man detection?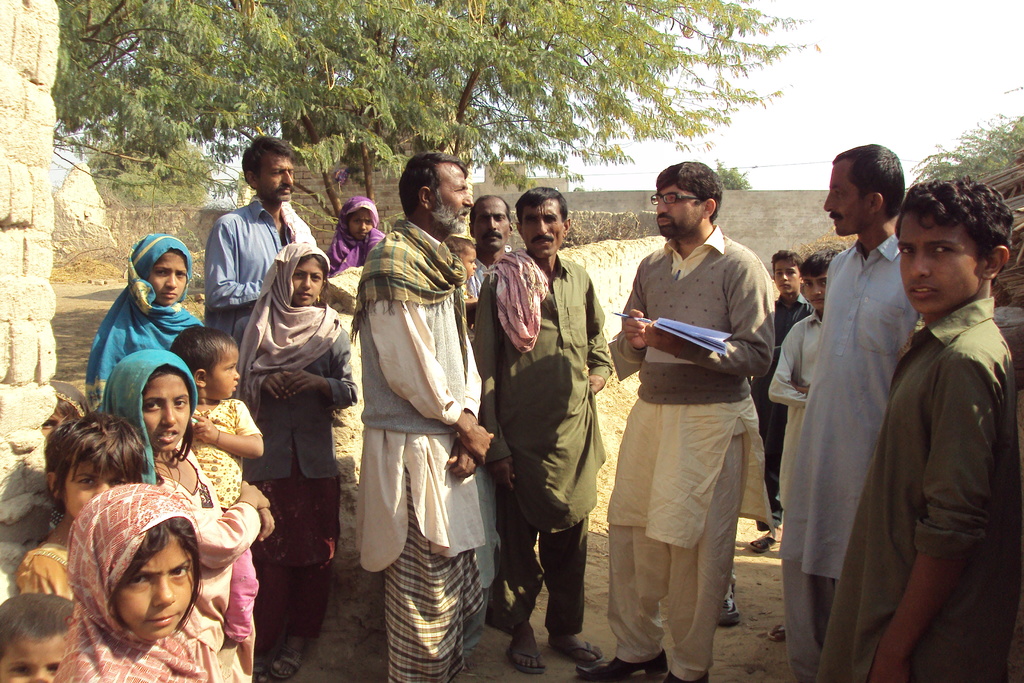
[left=465, top=191, right=513, bottom=304]
